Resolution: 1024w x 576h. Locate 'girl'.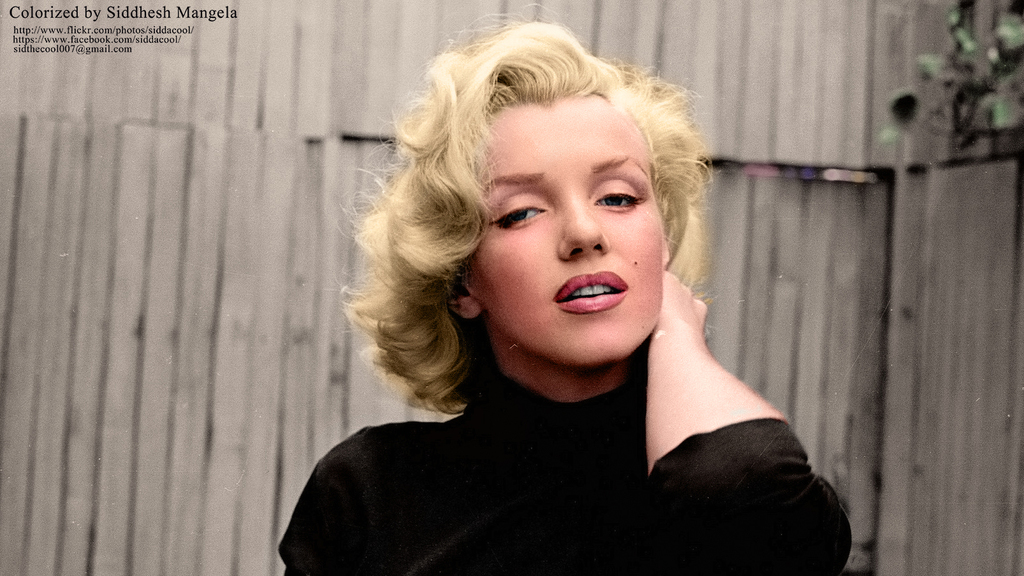
{"left": 277, "top": 7, "right": 856, "bottom": 575}.
